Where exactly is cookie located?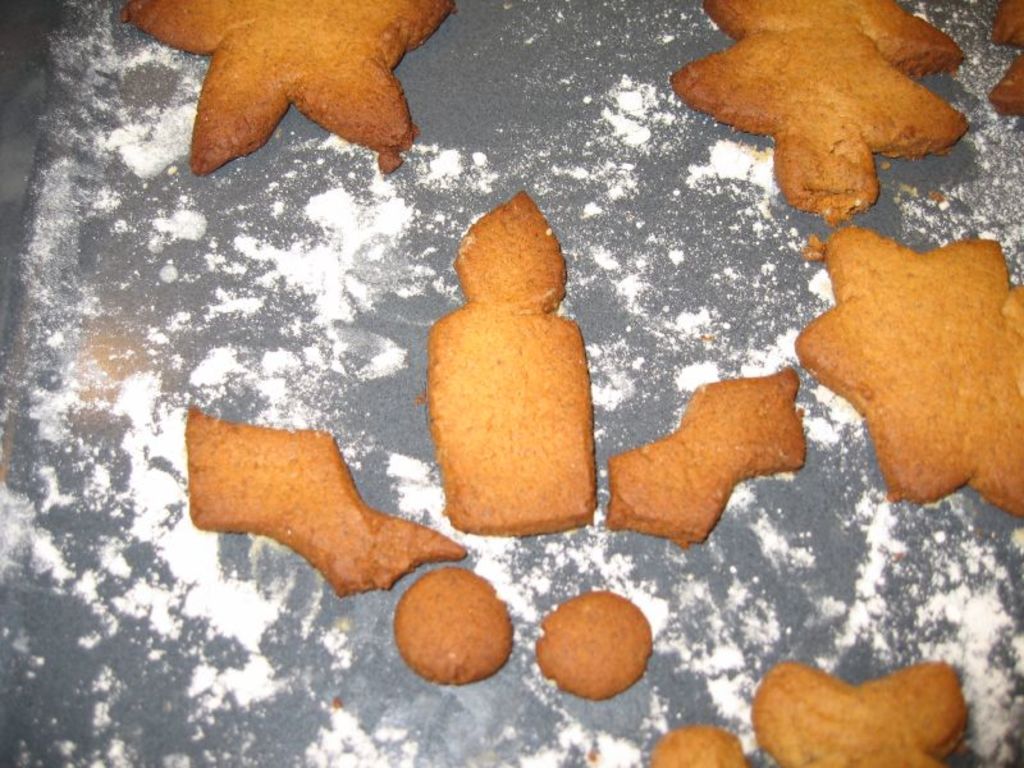
Its bounding box is pyautogui.locateOnScreen(396, 558, 509, 689).
